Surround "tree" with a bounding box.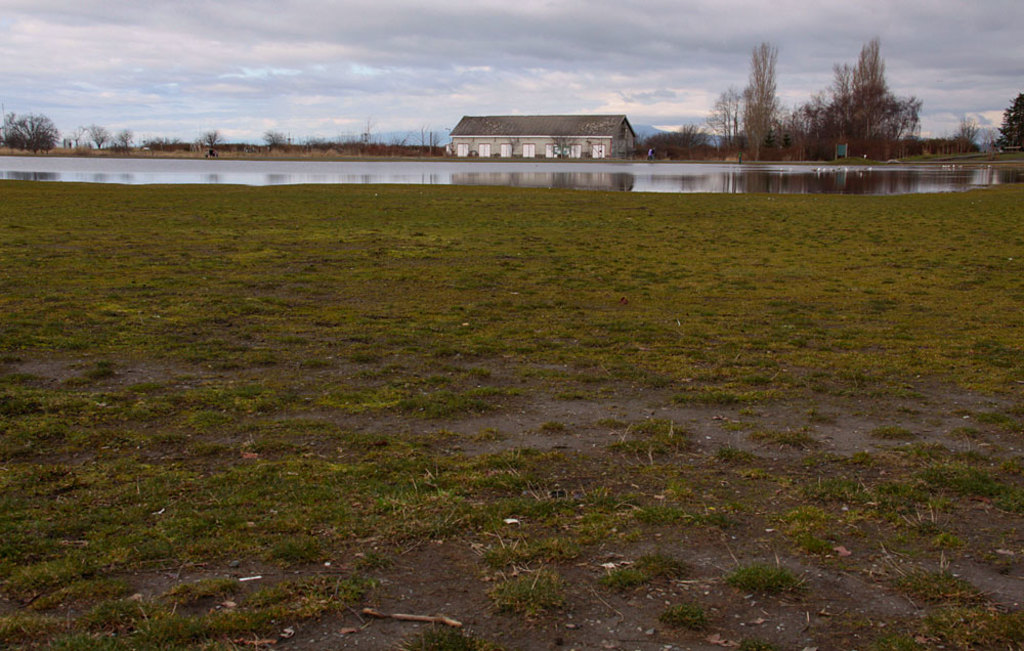
818, 26, 921, 149.
